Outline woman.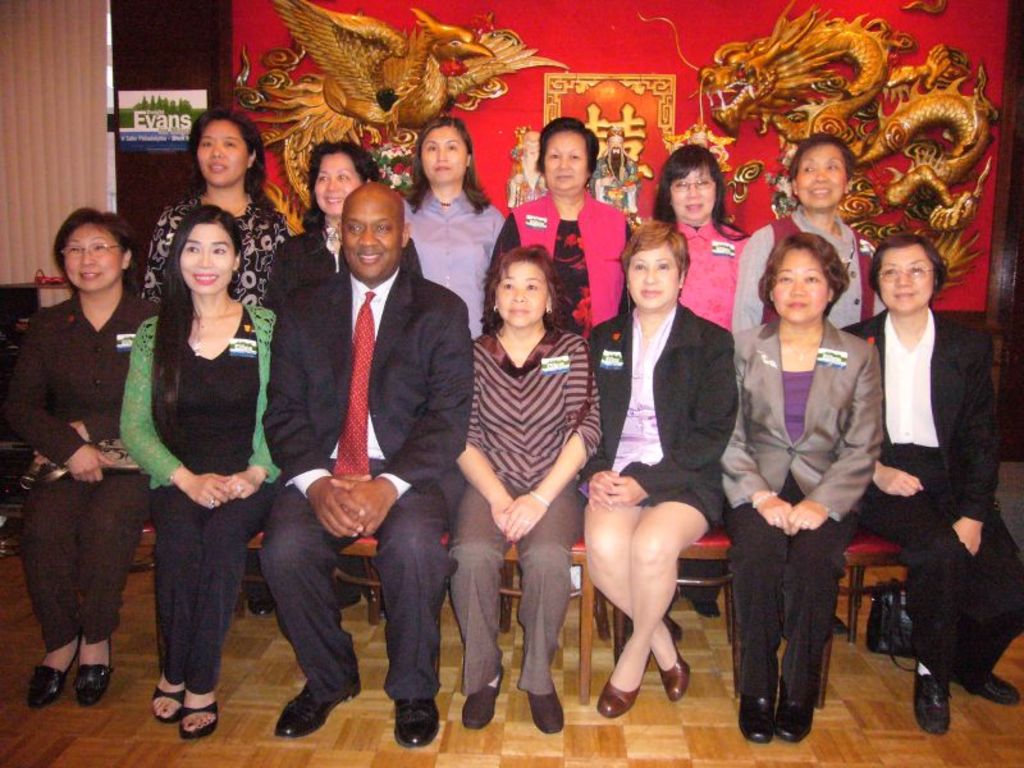
Outline: detection(731, 131, 887, 378).
